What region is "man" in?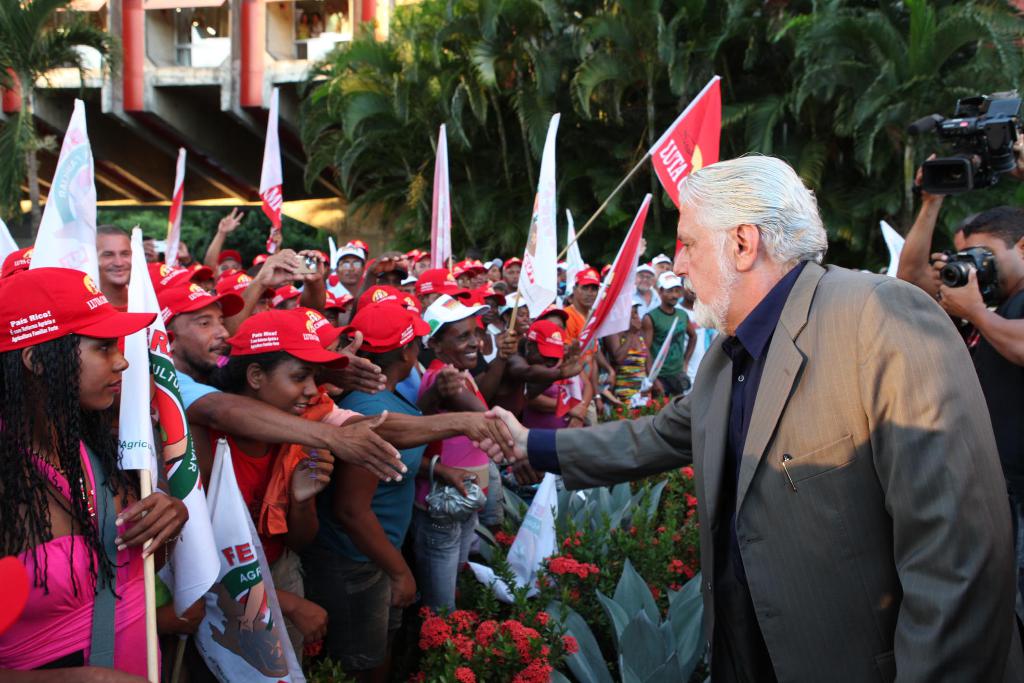
x1=410 y1=251 x2=430 y2=274.
